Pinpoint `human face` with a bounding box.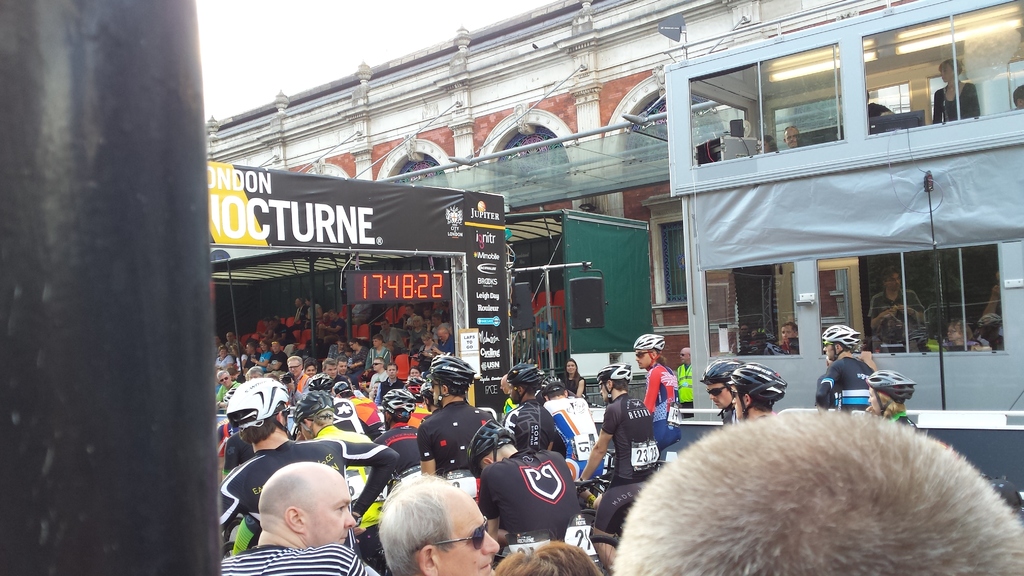
[left=822, top=339, right=837, bottom=357].
